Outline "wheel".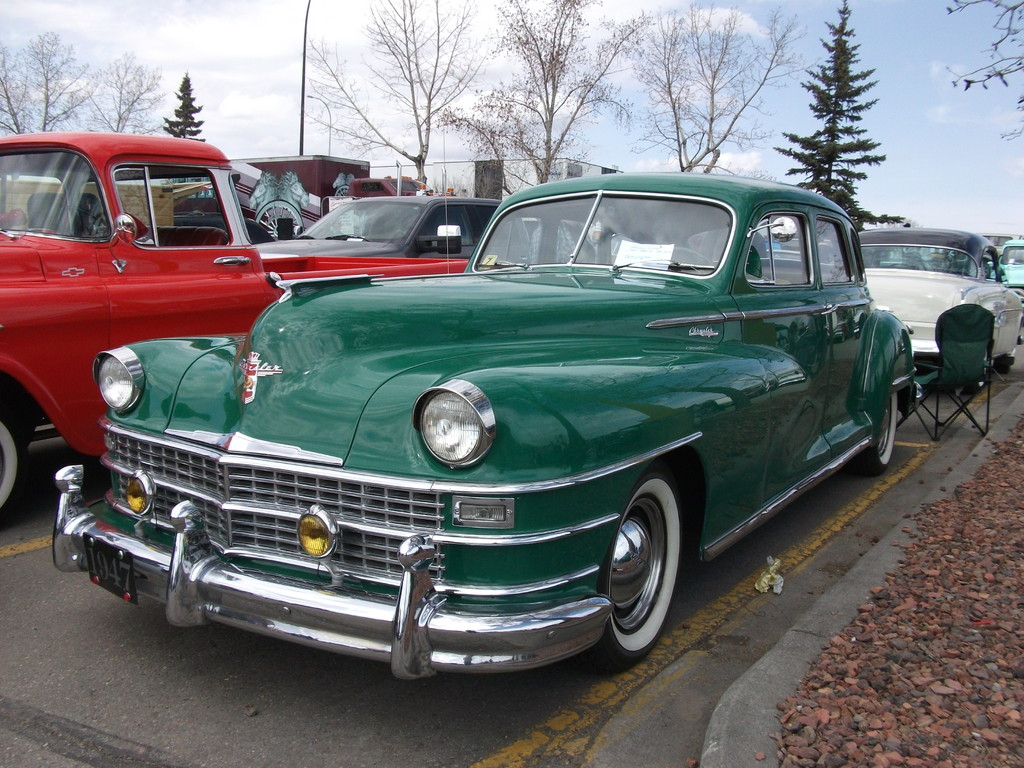
Outline: 853/391/897/479.
